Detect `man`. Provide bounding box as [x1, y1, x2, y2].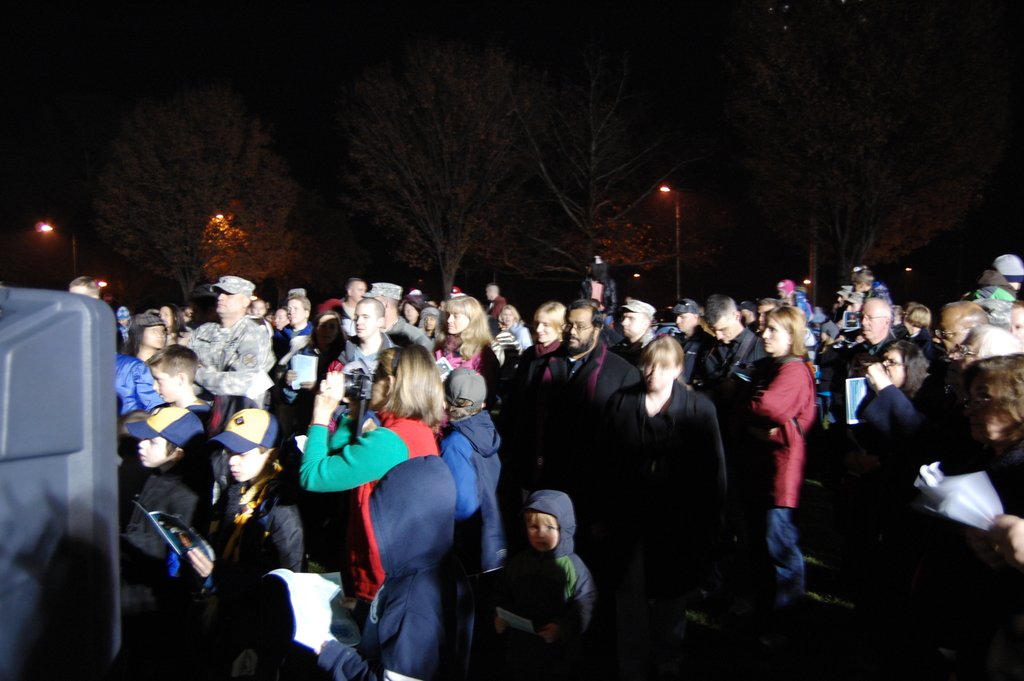
[342, 300, 392, 369].
